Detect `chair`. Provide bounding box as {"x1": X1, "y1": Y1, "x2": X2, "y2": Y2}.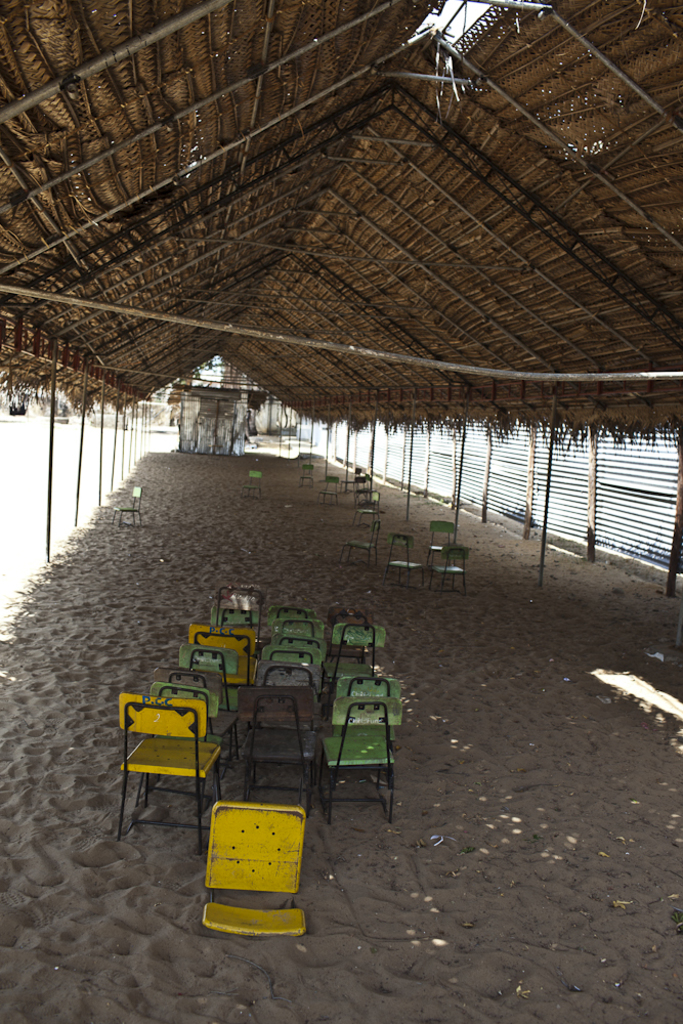
{"x1": 351, "y1": 490, "x2": 383, "y2": 526}.
